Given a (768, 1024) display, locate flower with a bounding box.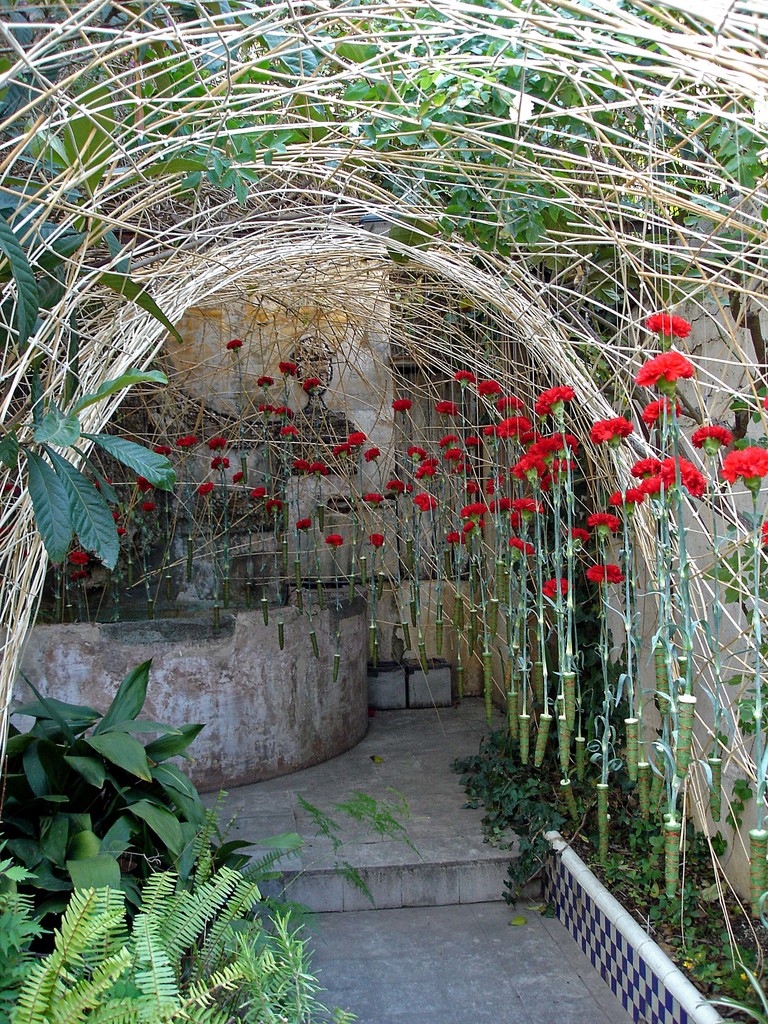
Located: Rect(407, 443, 426, 464).
